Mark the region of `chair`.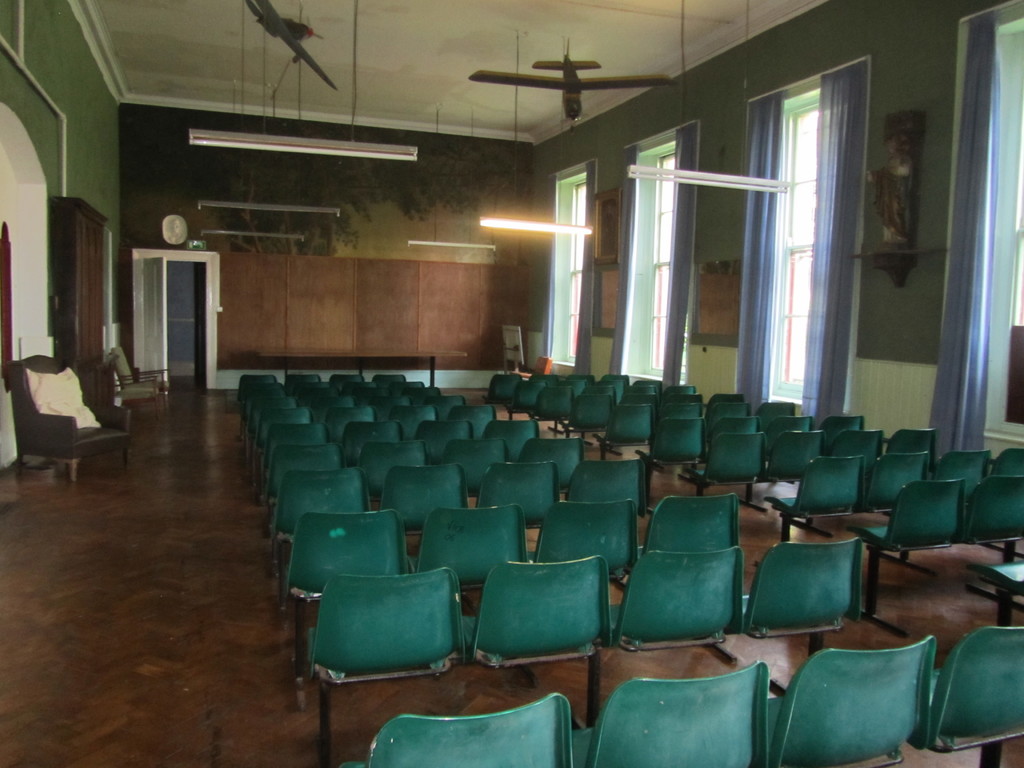
Region: [x1=396, y1=401, x2=440, y2=436].
